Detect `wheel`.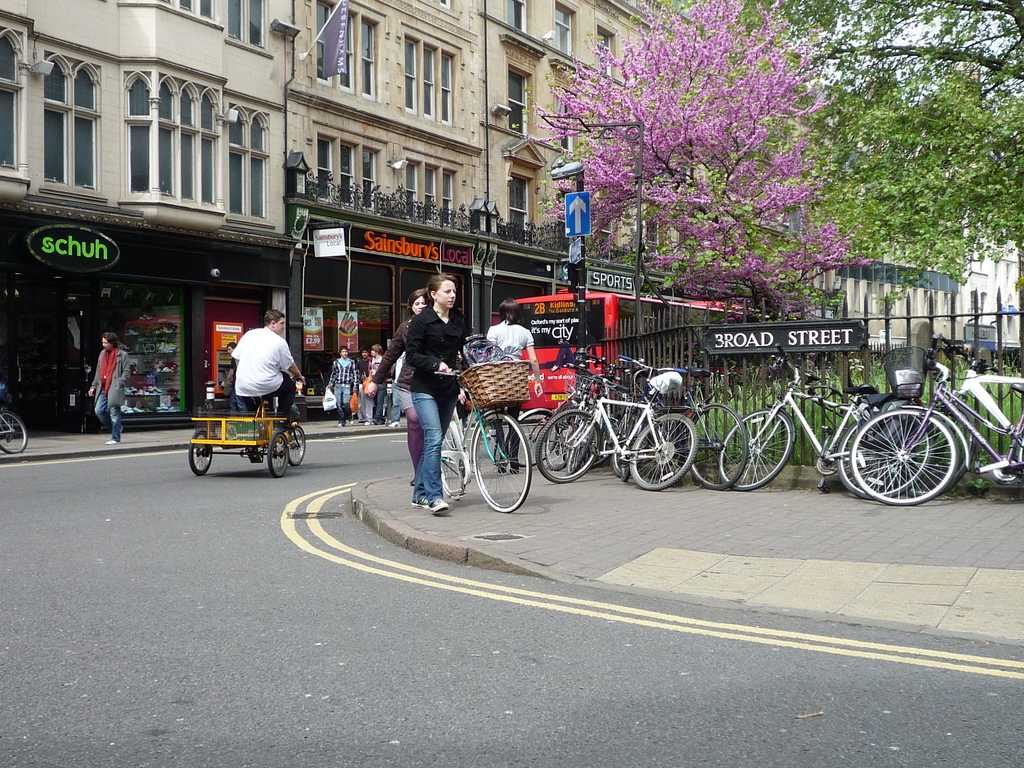
Detected at 267,432,287,476.
